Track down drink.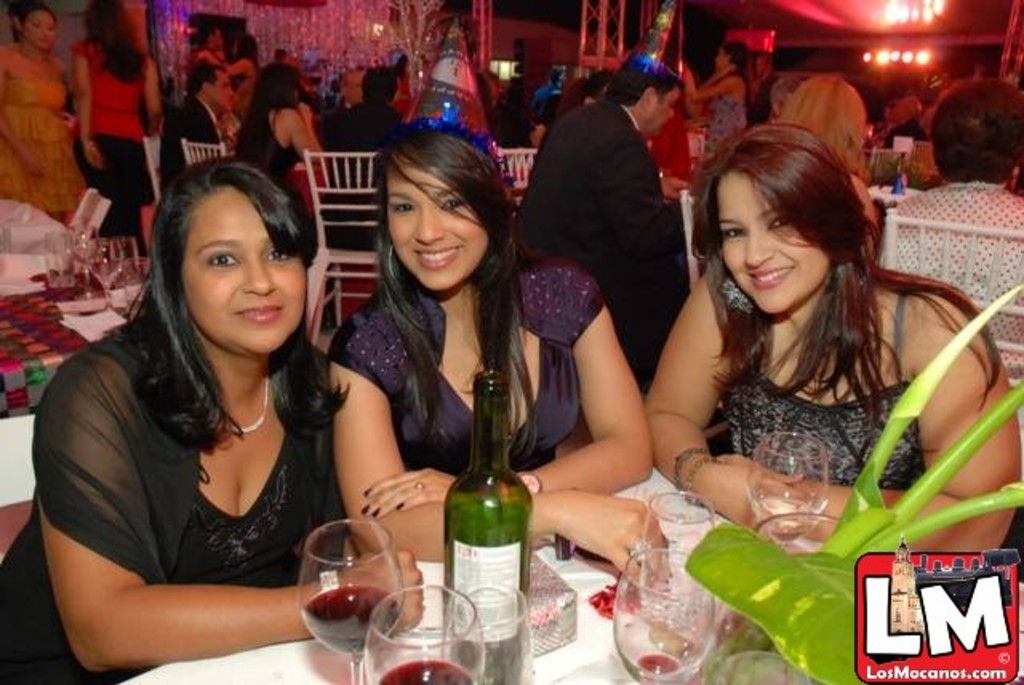
Tracked to (776,517,808,544).
